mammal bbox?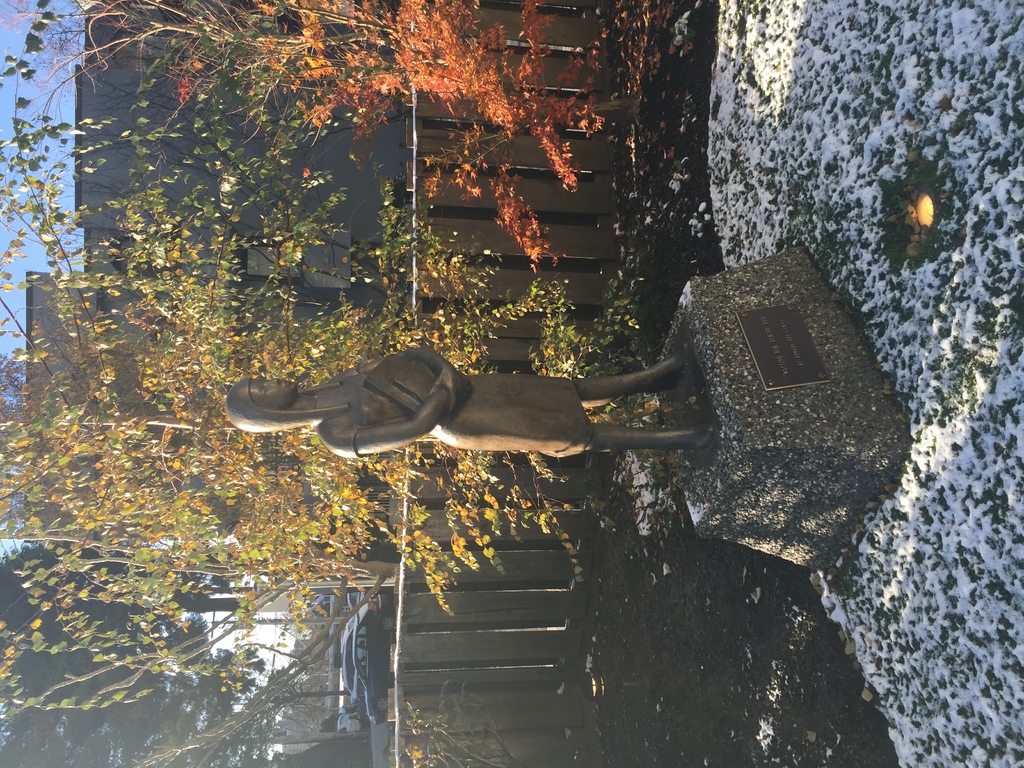
(left=220, top=348, right=719, bottom=457)
